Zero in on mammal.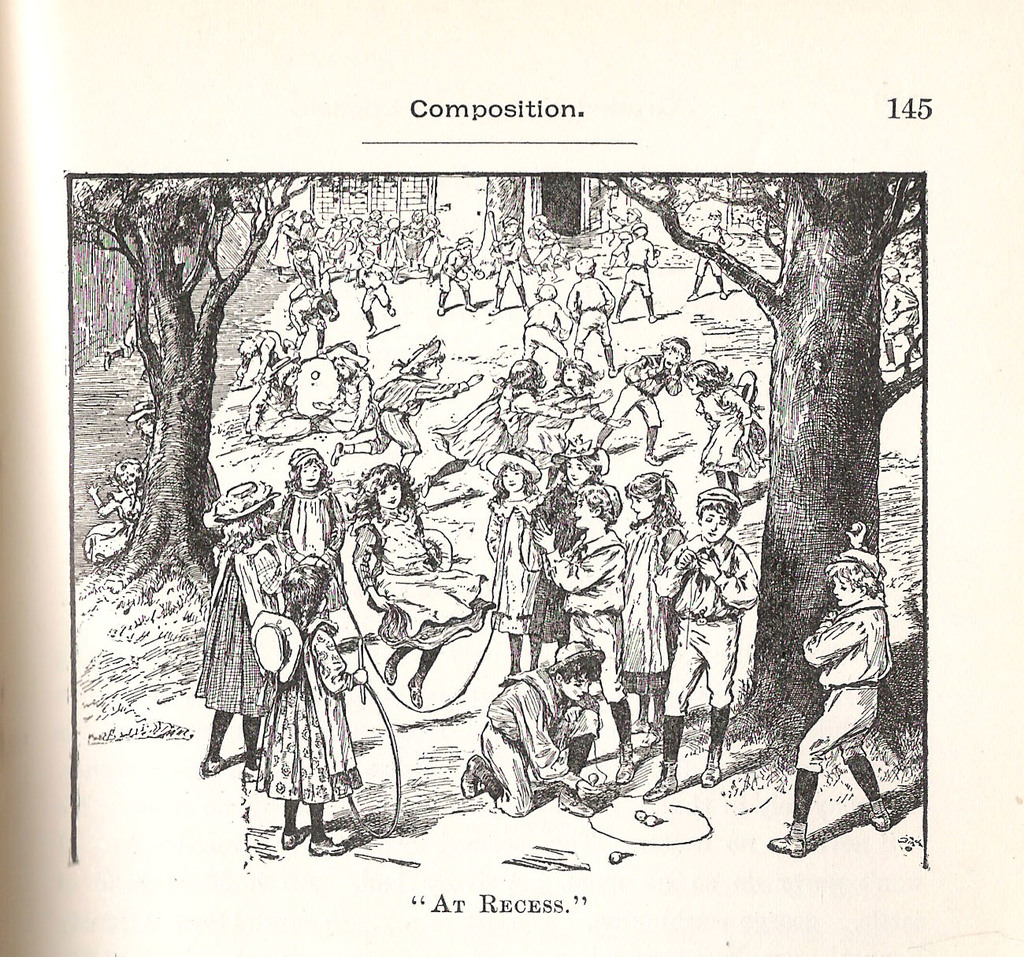
Zeroed in: 597:332:693:462.
